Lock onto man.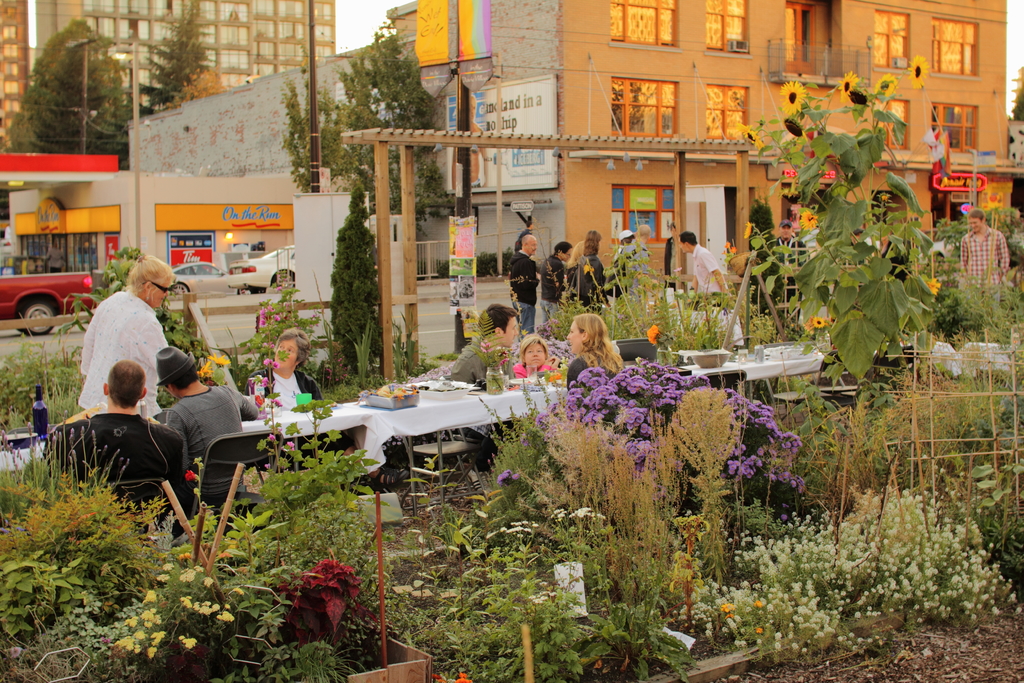
Locked: [left=955, top=204, right=1010, bottom=286].
